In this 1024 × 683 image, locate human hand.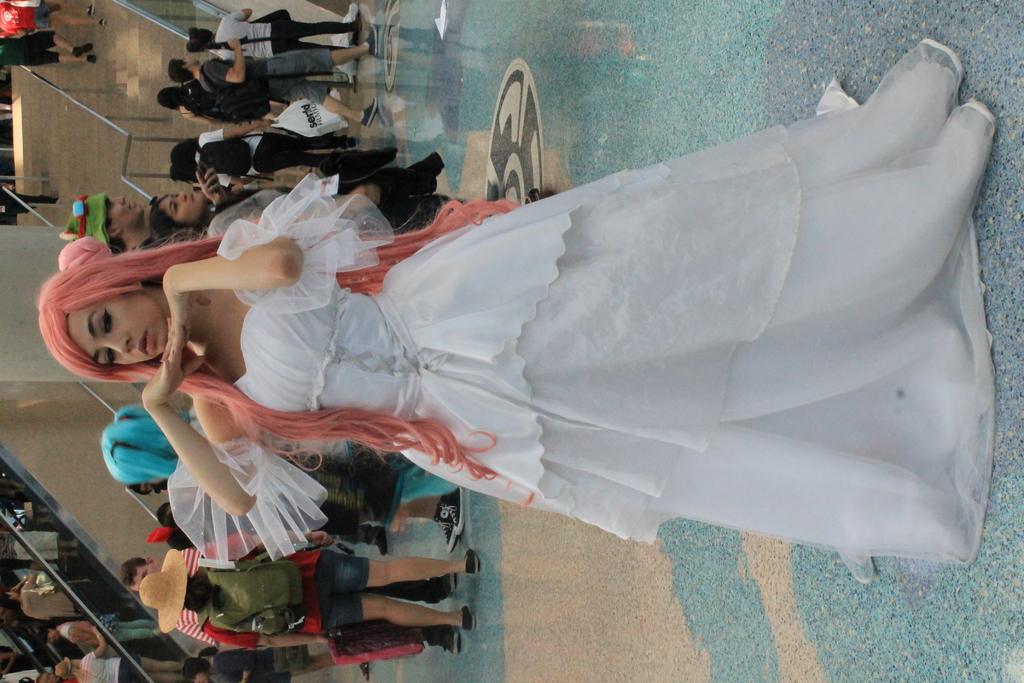
Bounding box: l=156, t=277, r=209, b=363.
